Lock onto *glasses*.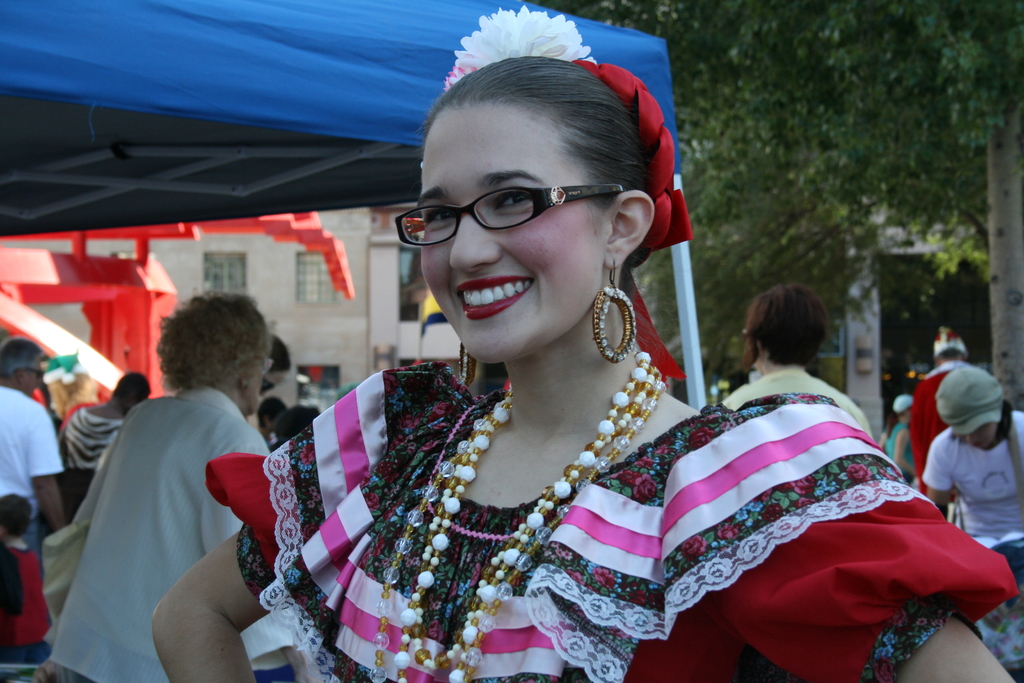
Locked: bbox(403, 172, 628, 251).
